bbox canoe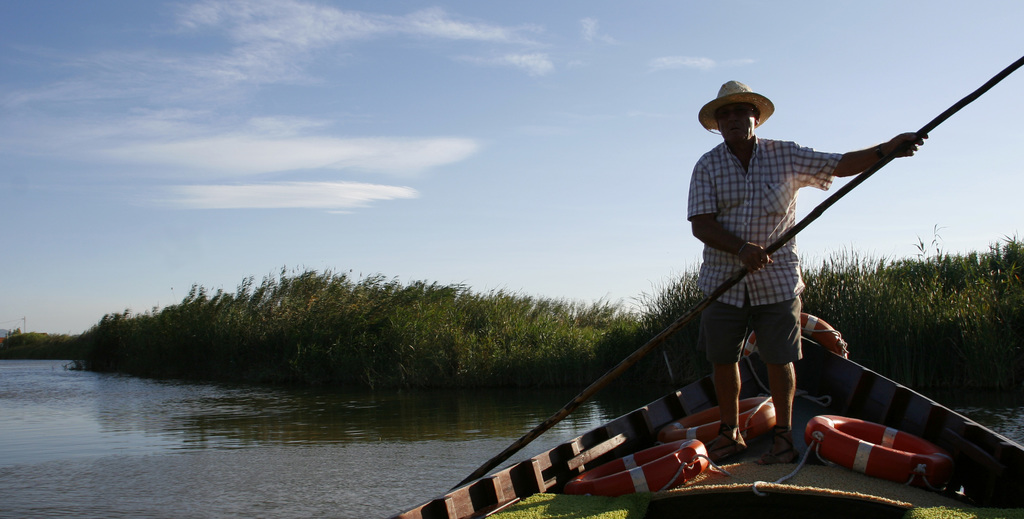
[404,333,1023,517]
